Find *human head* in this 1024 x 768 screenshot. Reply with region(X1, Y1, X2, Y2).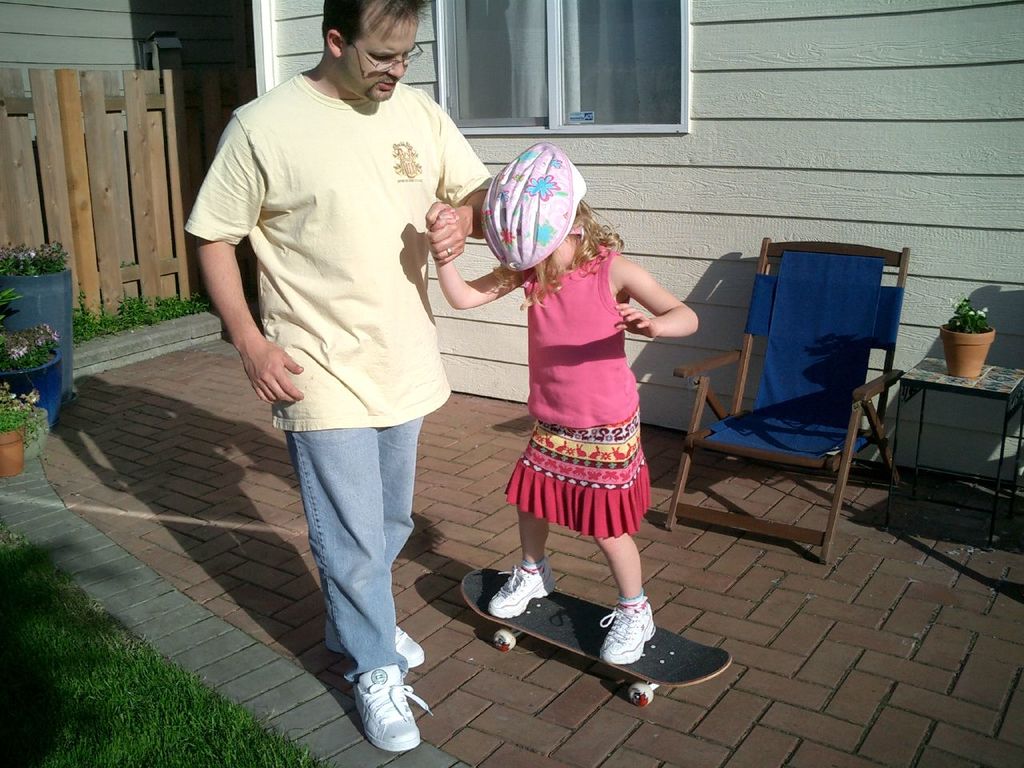
region(474, 142, 589, 279).
